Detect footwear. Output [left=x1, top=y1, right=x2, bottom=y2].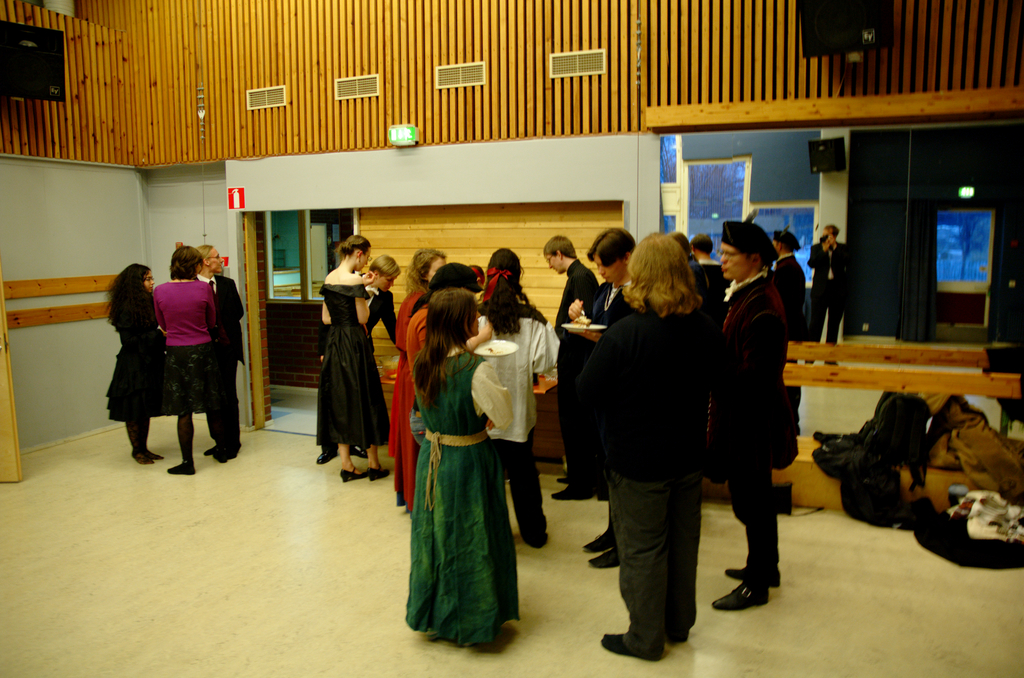
[left=726, top=562, right=787, bottom=588].
